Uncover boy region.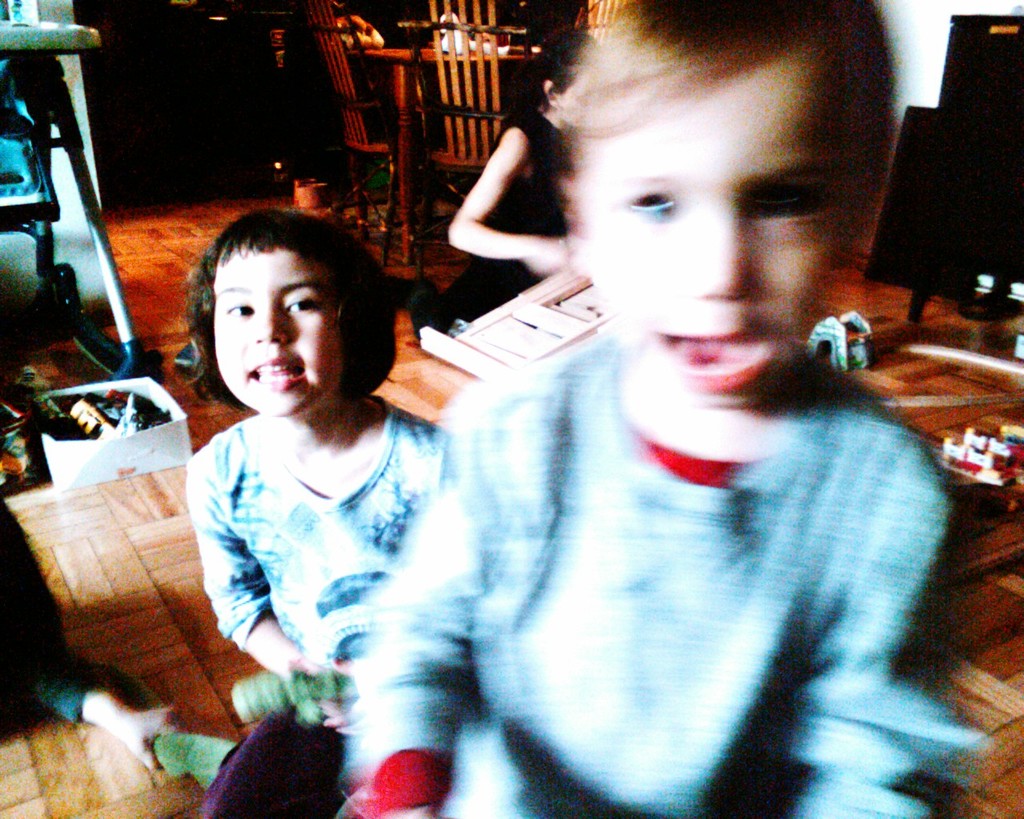
Uncovered: [x1=338, y1=0, x2=985, y2=818].
